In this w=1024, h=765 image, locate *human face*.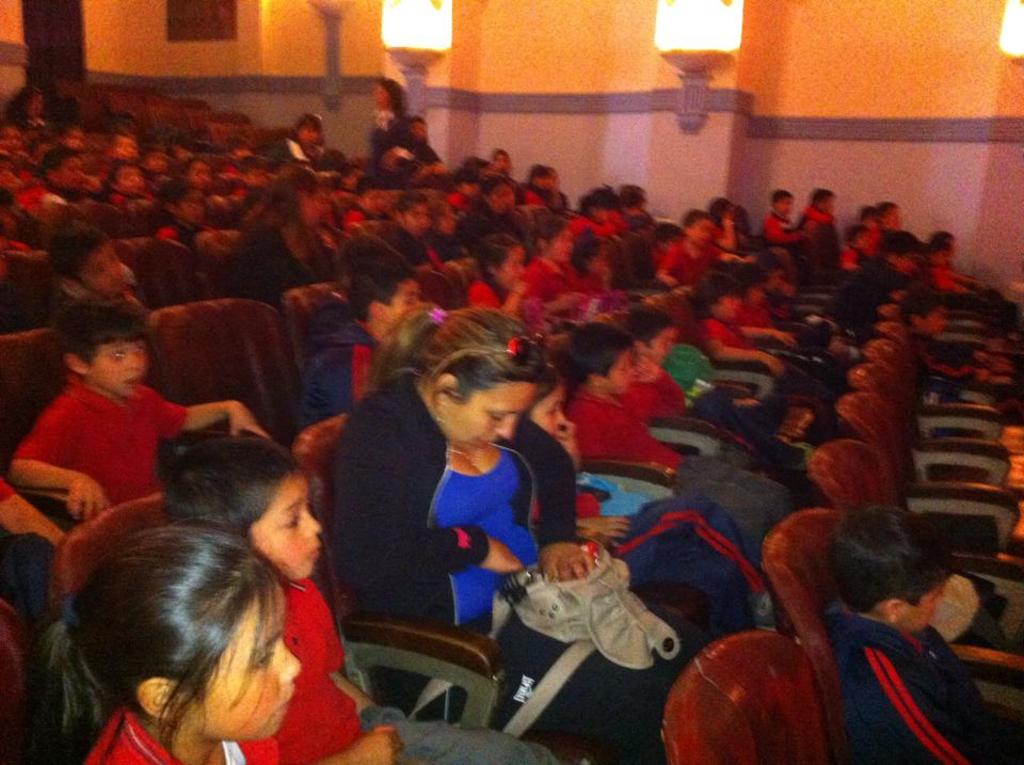
Bounding box: (546, 222, 575, 266).
